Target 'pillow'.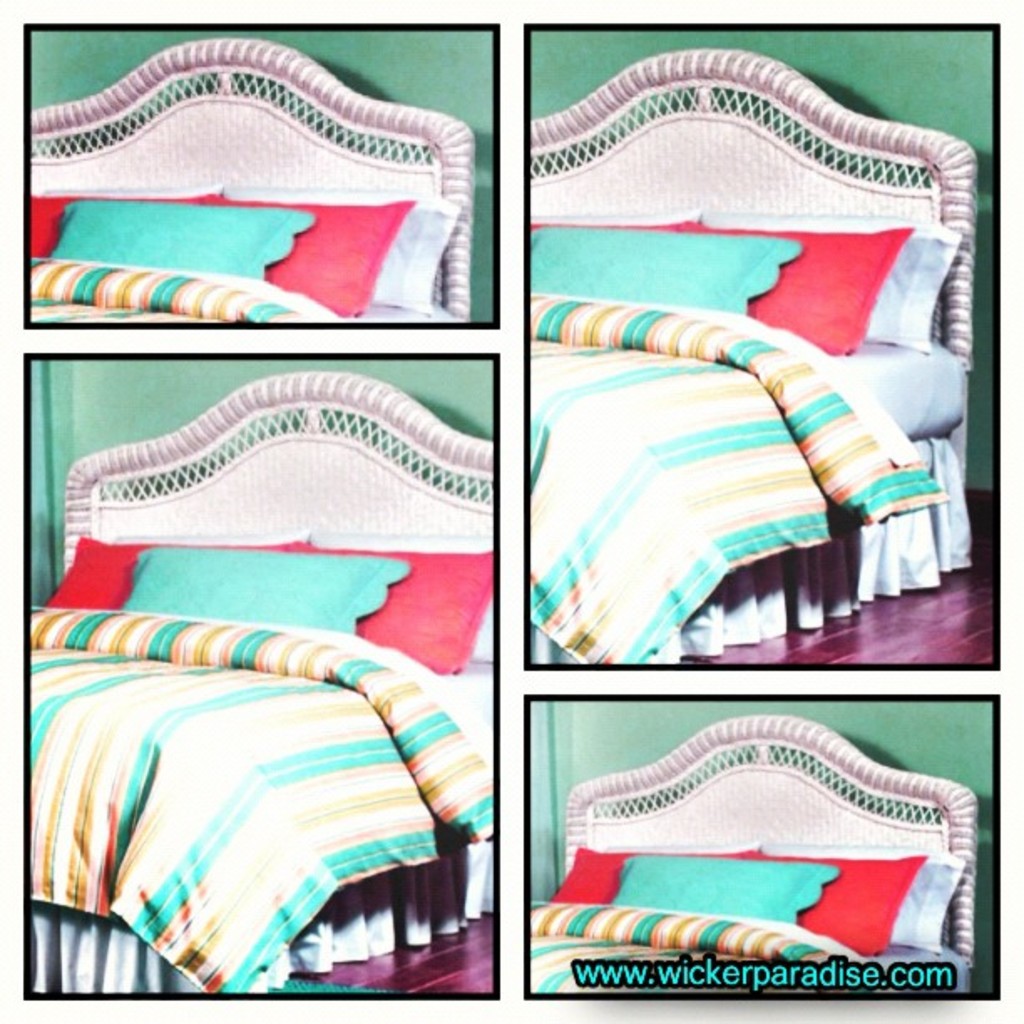
Target region: select_region(59, 194, 400, 323).
